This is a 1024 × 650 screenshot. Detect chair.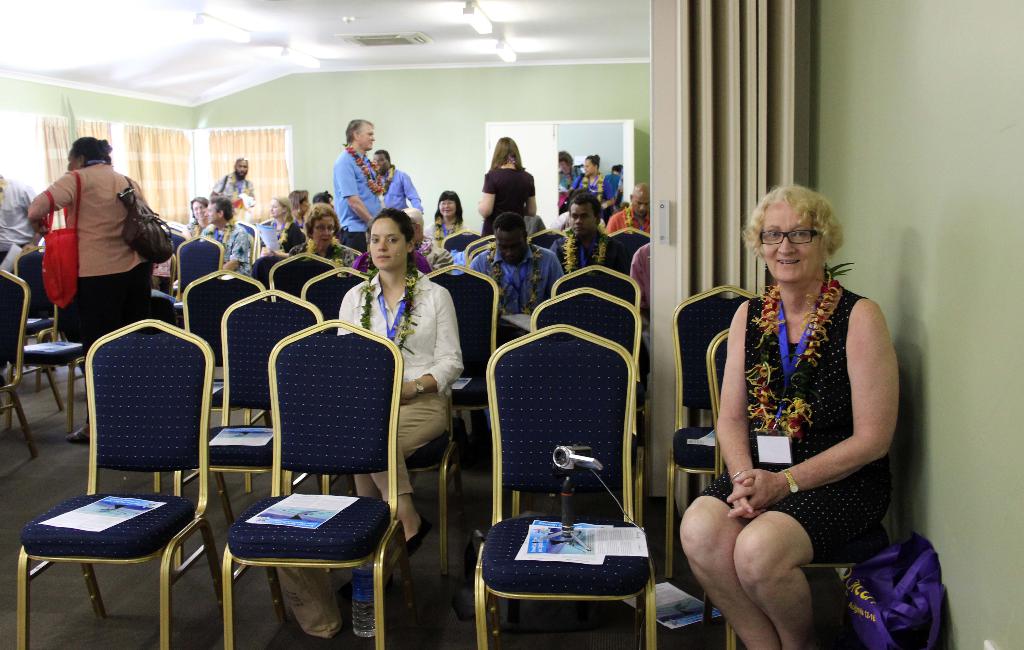
BBox(551, 265, 644, 472).
